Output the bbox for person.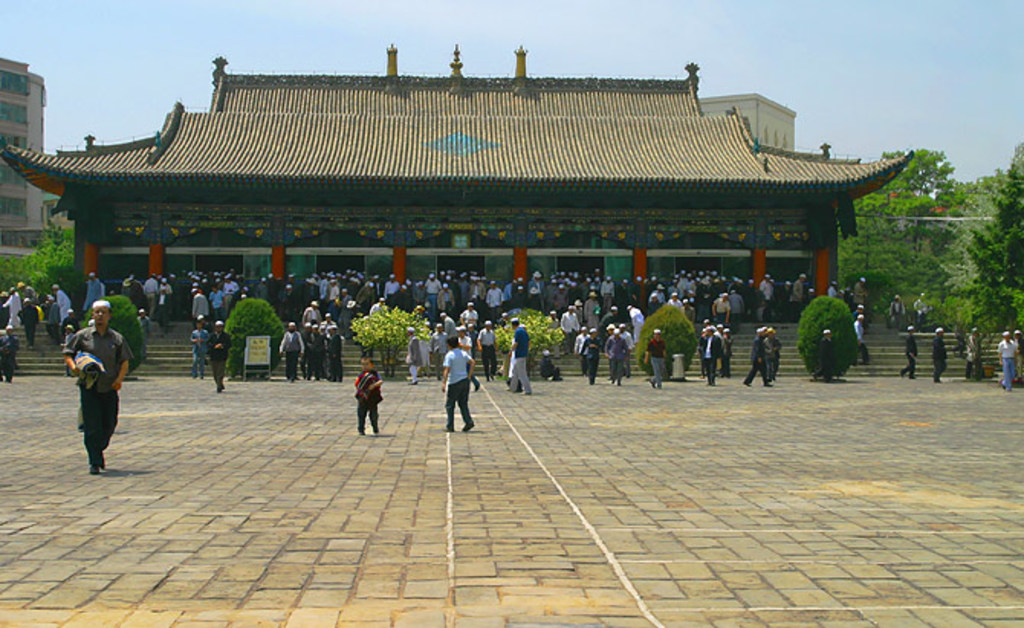
{"x1": 607, "y1": 330, "x2": 631, "y2": 384}.
